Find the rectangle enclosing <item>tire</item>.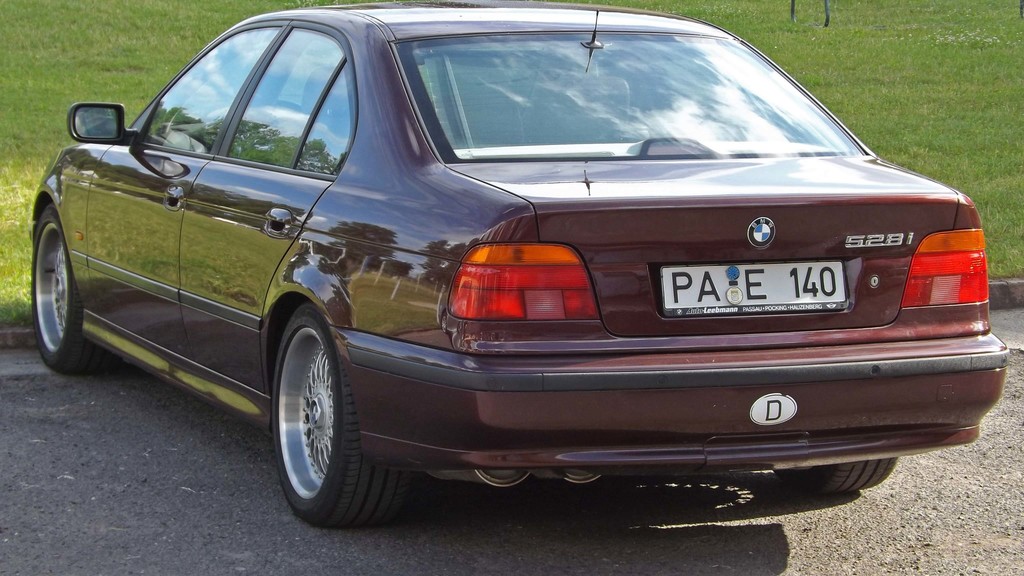
locate(33, 204, 111, 372).
